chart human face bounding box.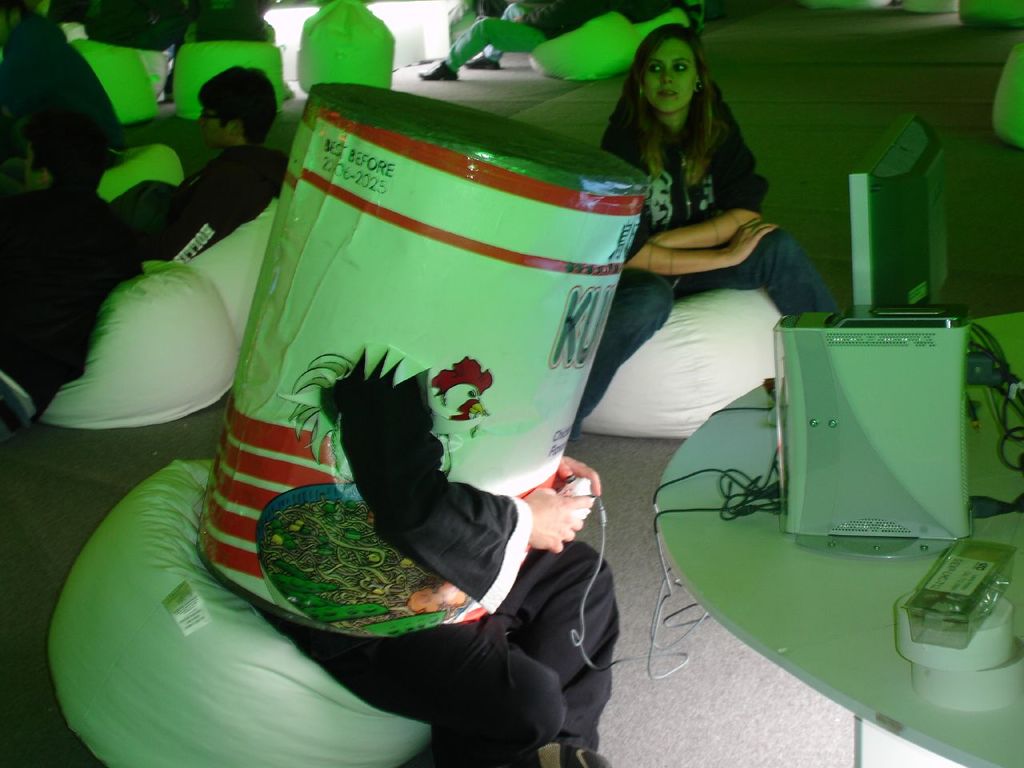
Charted: detection(198, 108, 228, 146).
